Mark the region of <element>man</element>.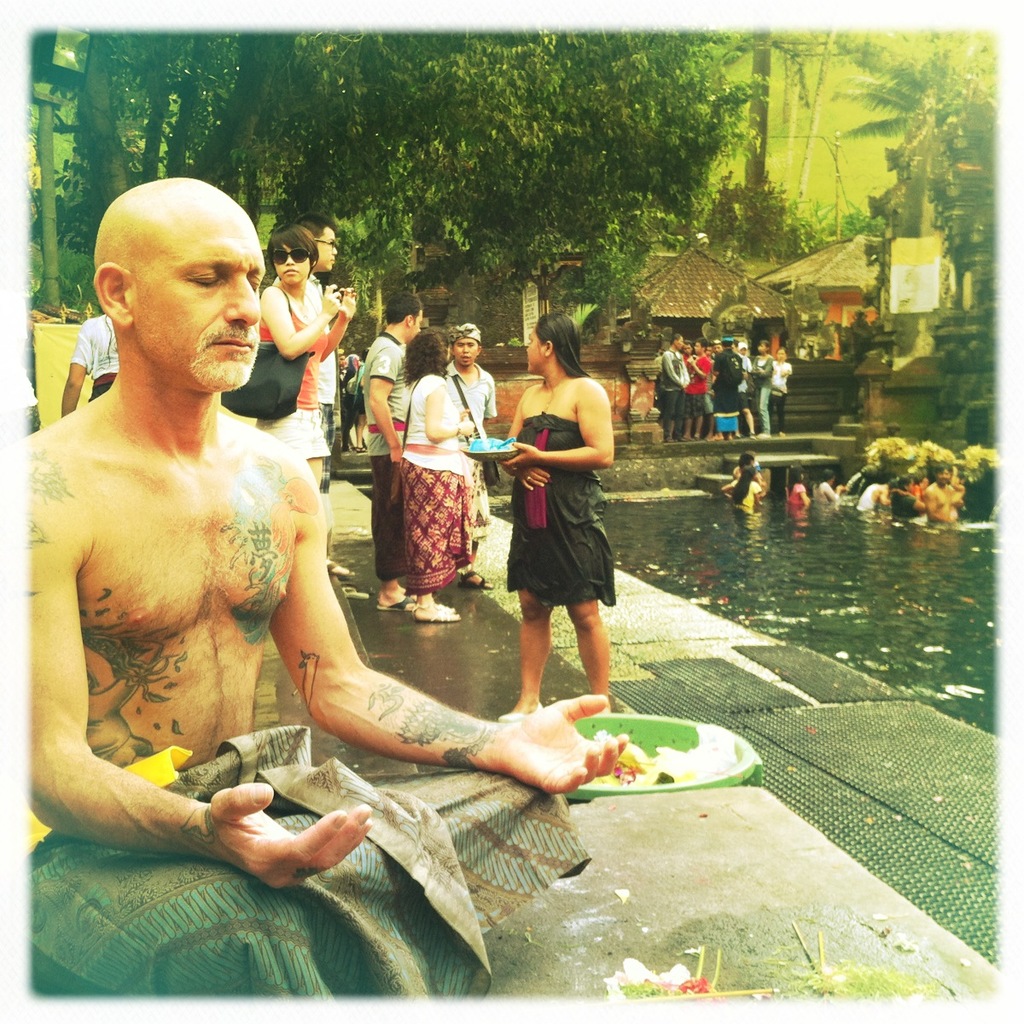
Region: 661, 335, 693, 445.
